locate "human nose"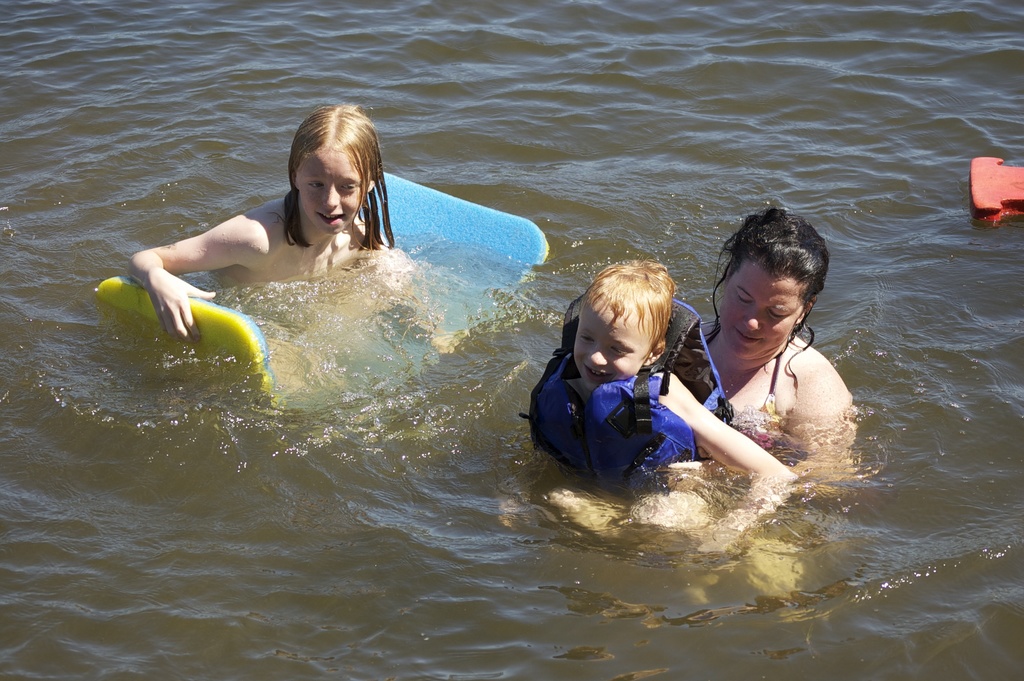
bbox(742, 311, 763, 331)
